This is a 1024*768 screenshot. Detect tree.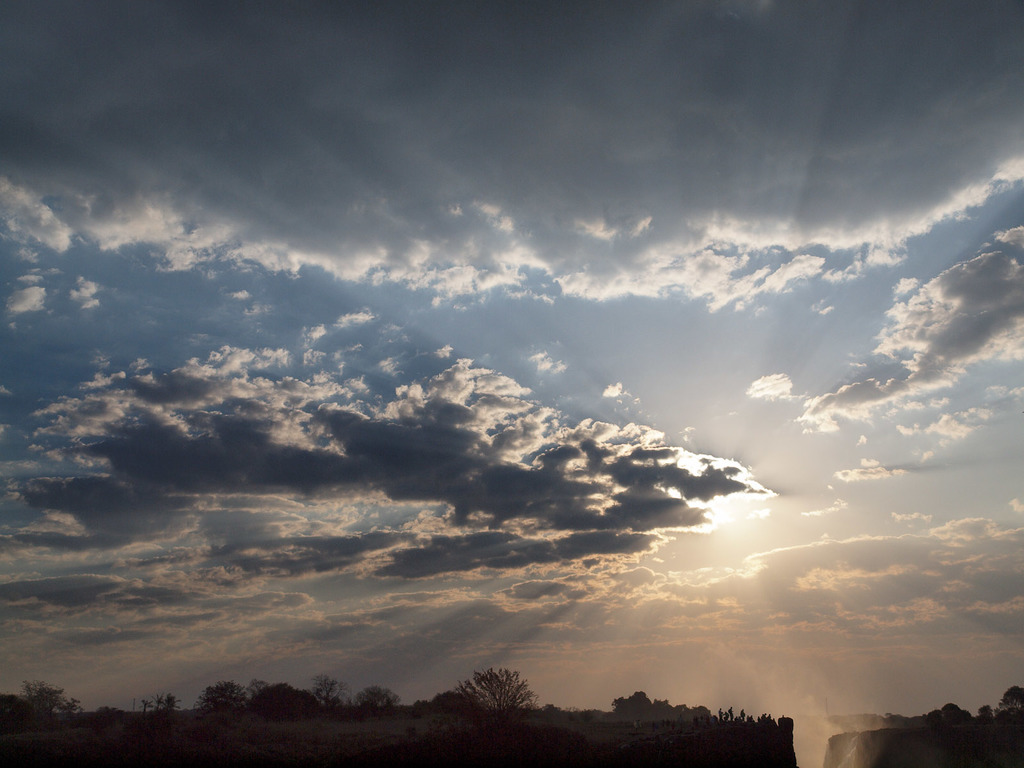
(x1=998, y1=685, x2=1023, y2=717).
